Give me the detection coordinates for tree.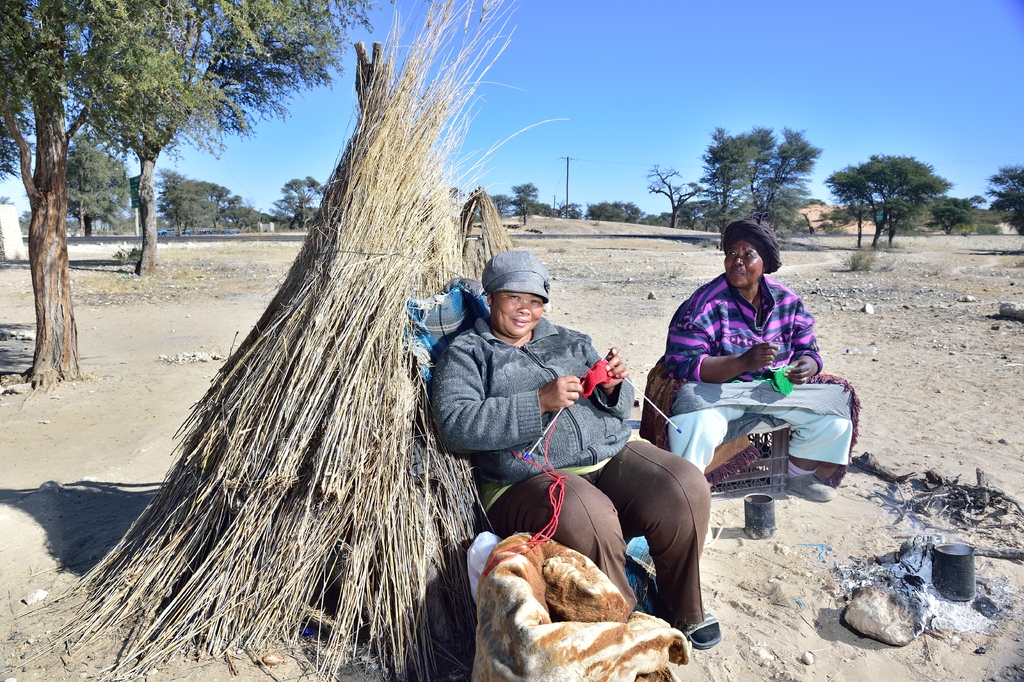
left=981, top=160, right=1023, bottom=233.
